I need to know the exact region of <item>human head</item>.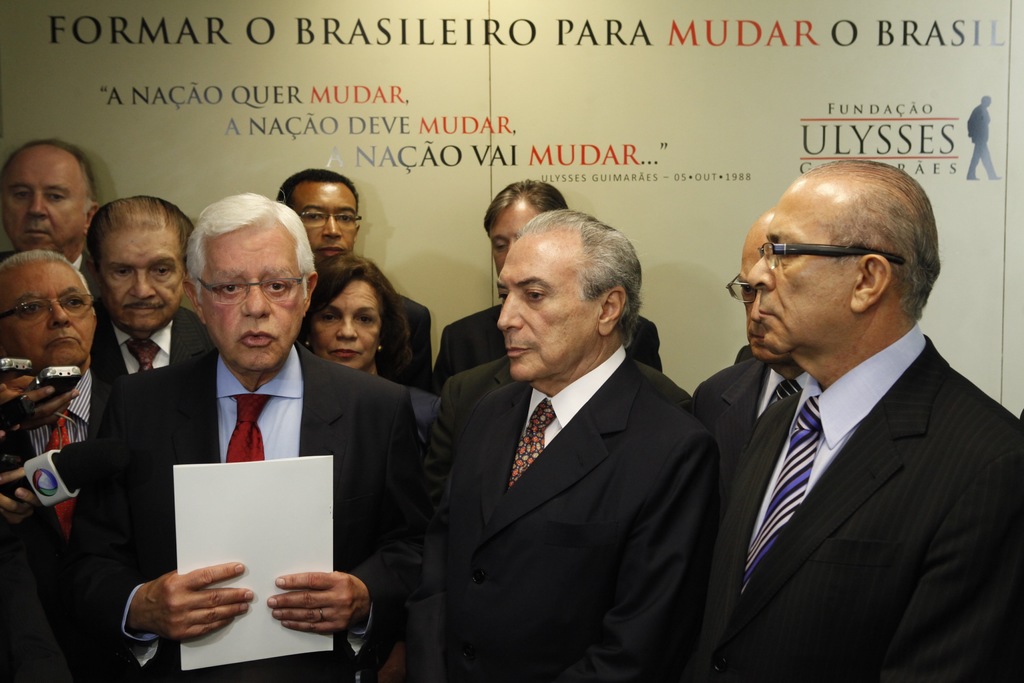
Region: {"left": 746, "top": 158, "right": 942, "bottom": 356}.
